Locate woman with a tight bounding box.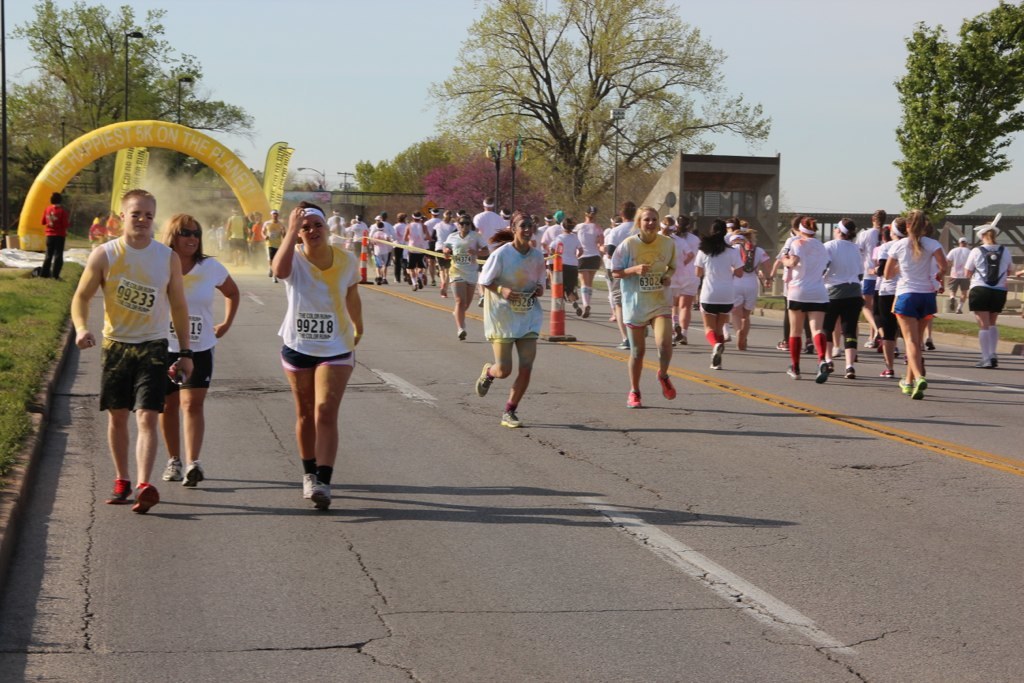
x1=543, y1=213, x2=578, y2=314.
